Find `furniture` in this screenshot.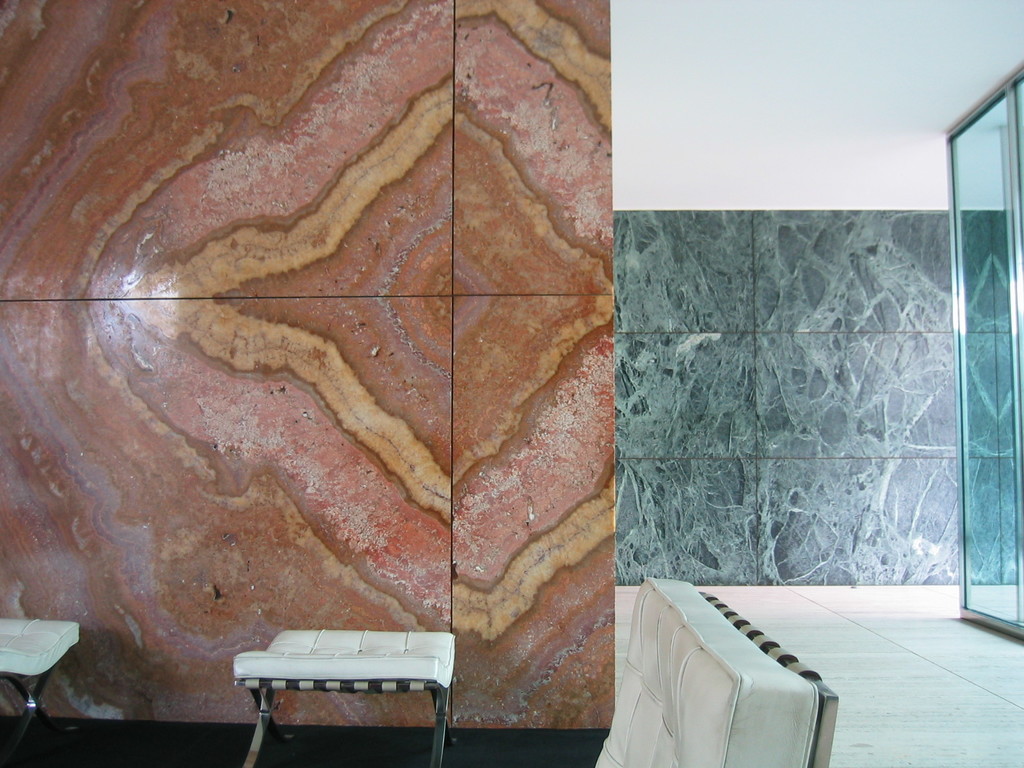
The bounding box for `furniture` is BBox(0, 618, 79, 767).
